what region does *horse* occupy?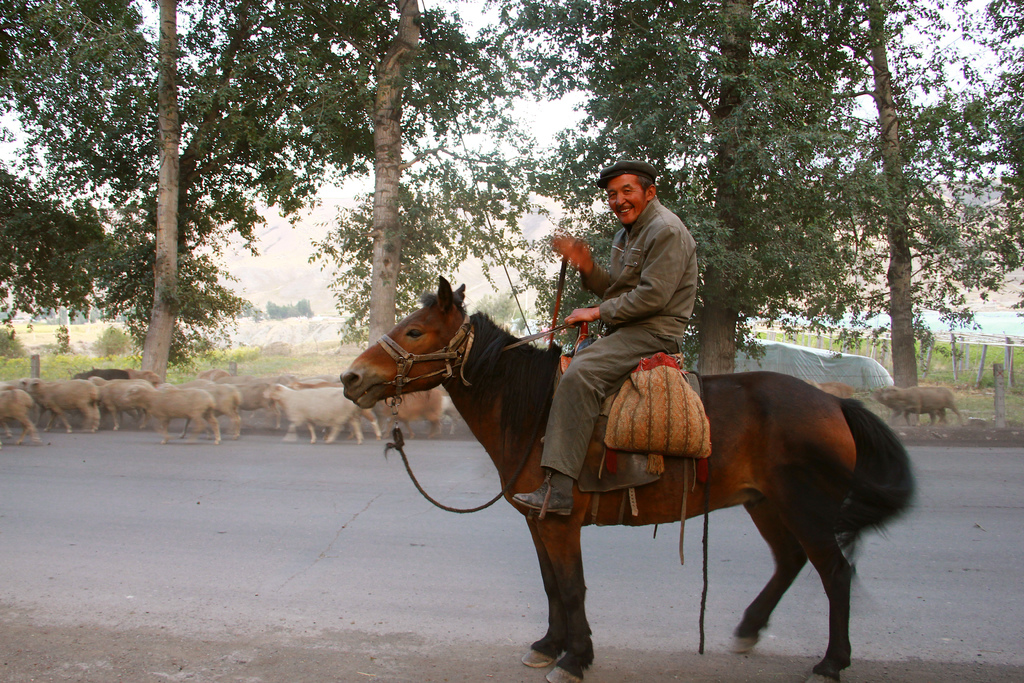
rect(334, 270, 916, 682).
